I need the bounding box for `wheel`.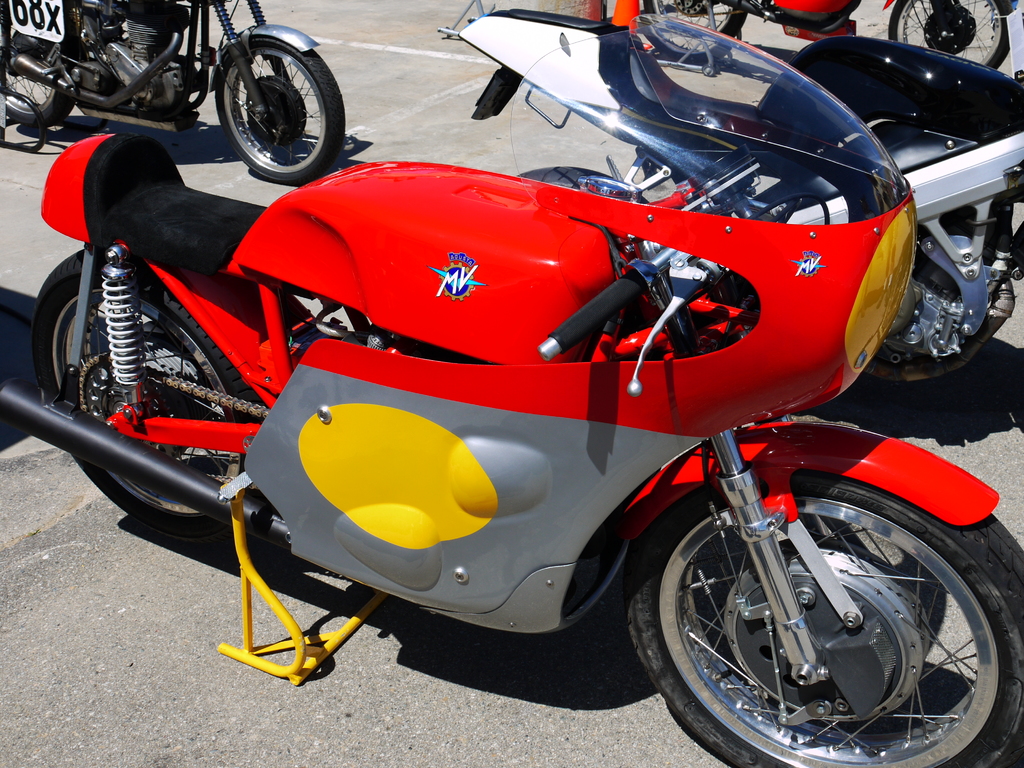
Here it is: locate(31, 250, 265, 531).
